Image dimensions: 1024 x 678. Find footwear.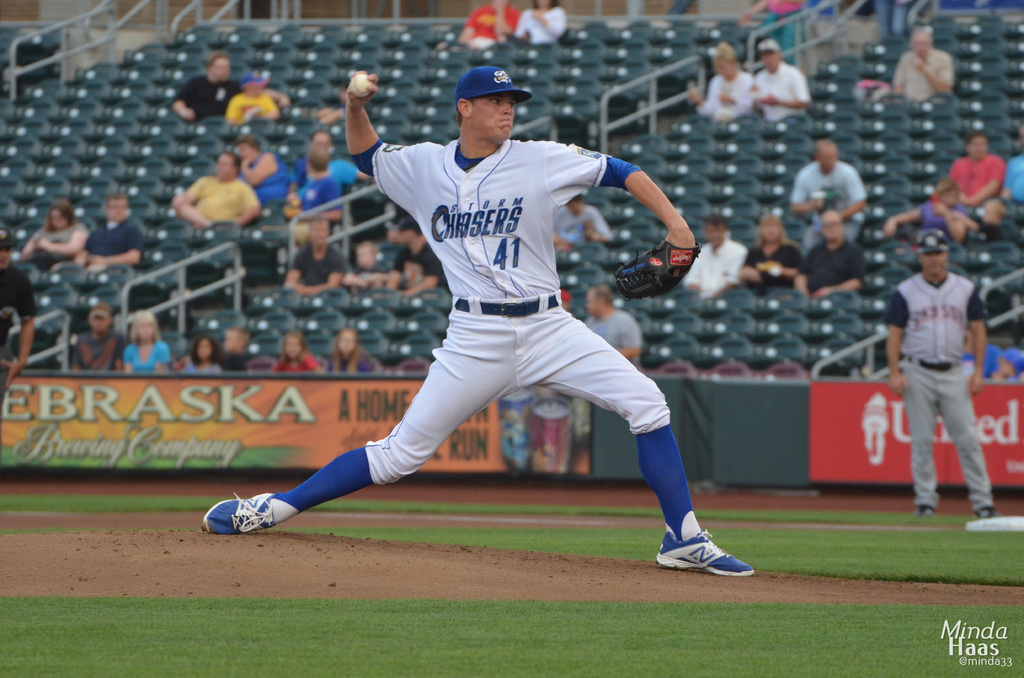
<region>915, 500, 935, 512</region>.
